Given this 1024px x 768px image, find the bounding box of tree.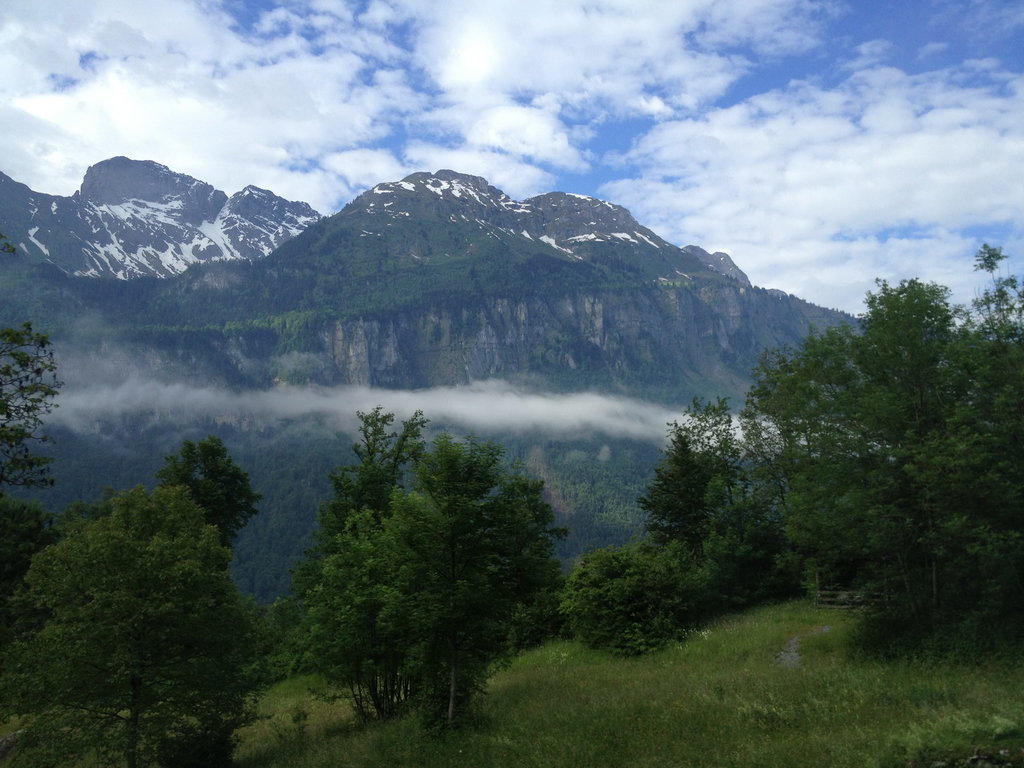
locate(744, 332, 847, 577).
